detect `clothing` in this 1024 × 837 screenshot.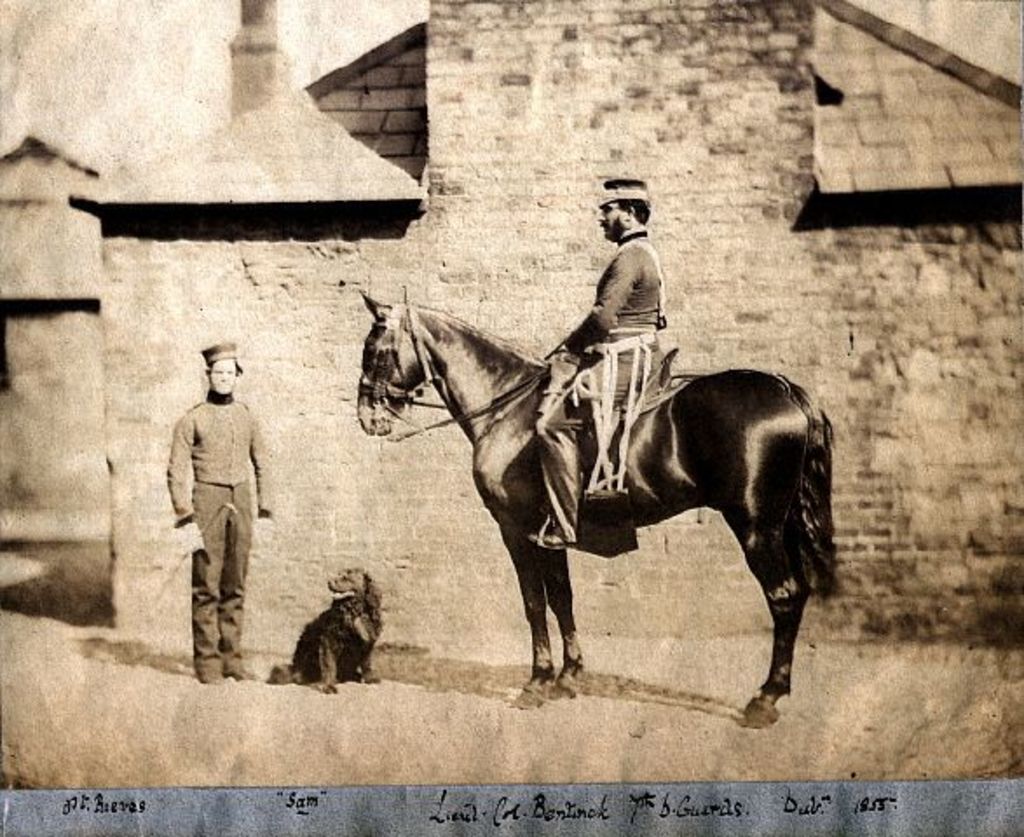
Detection: 532:234:665:548.
